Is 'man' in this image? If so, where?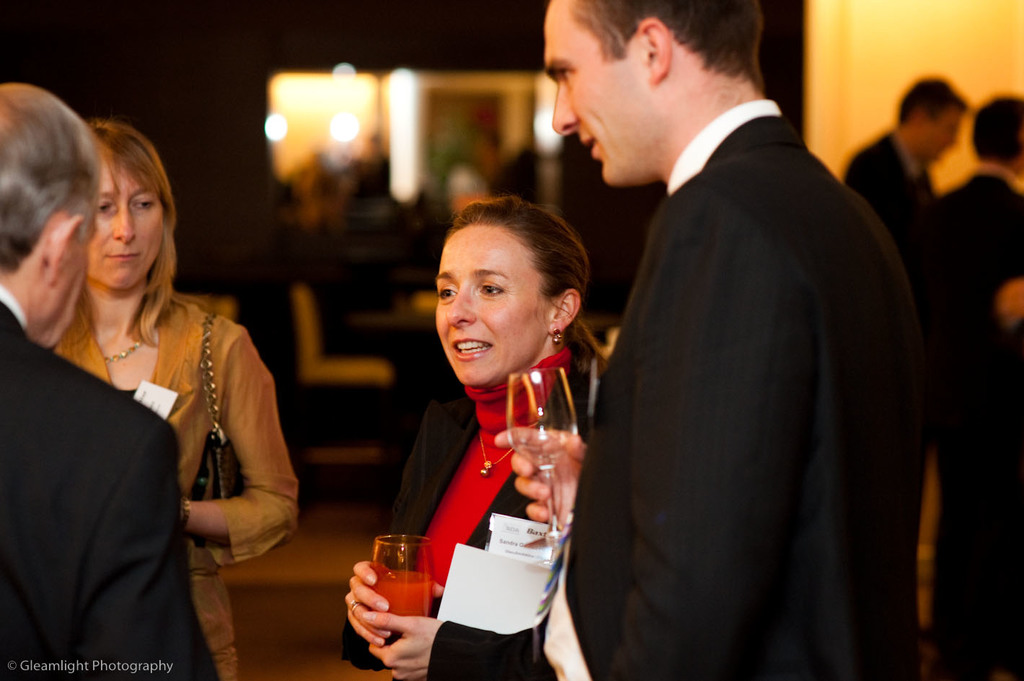
Yes, at bbox=(531, 0, 933, 675).
